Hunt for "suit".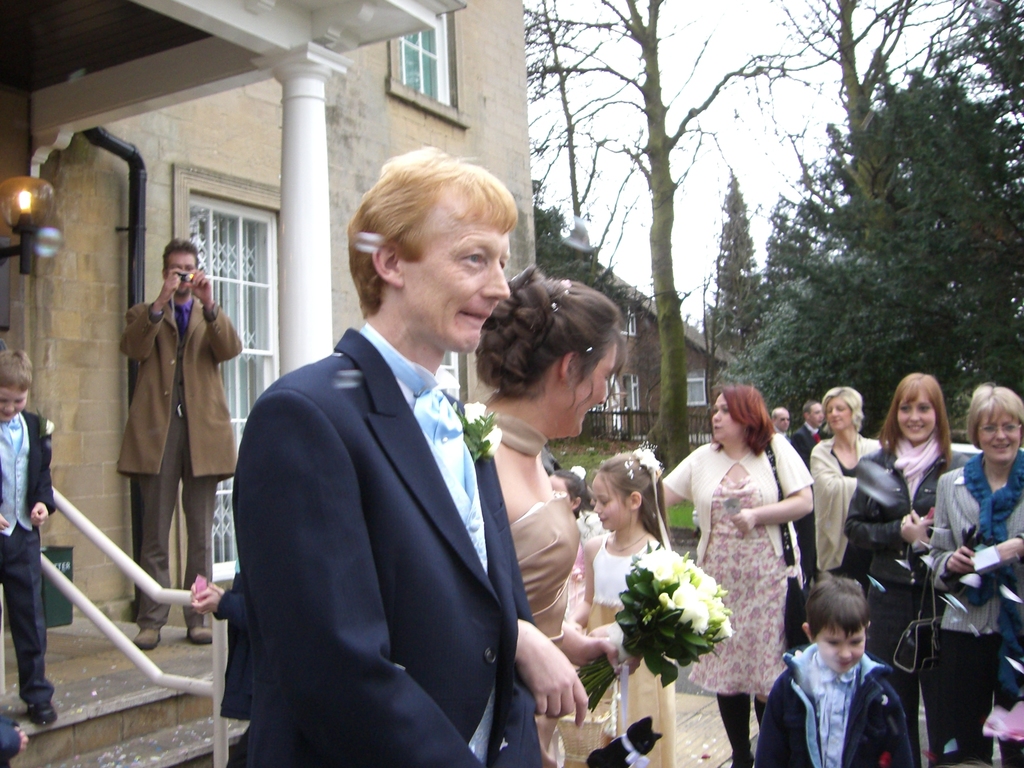
Hunted down at {"left": 215, "top": 323, "right": 550, "bottom": 767}.
